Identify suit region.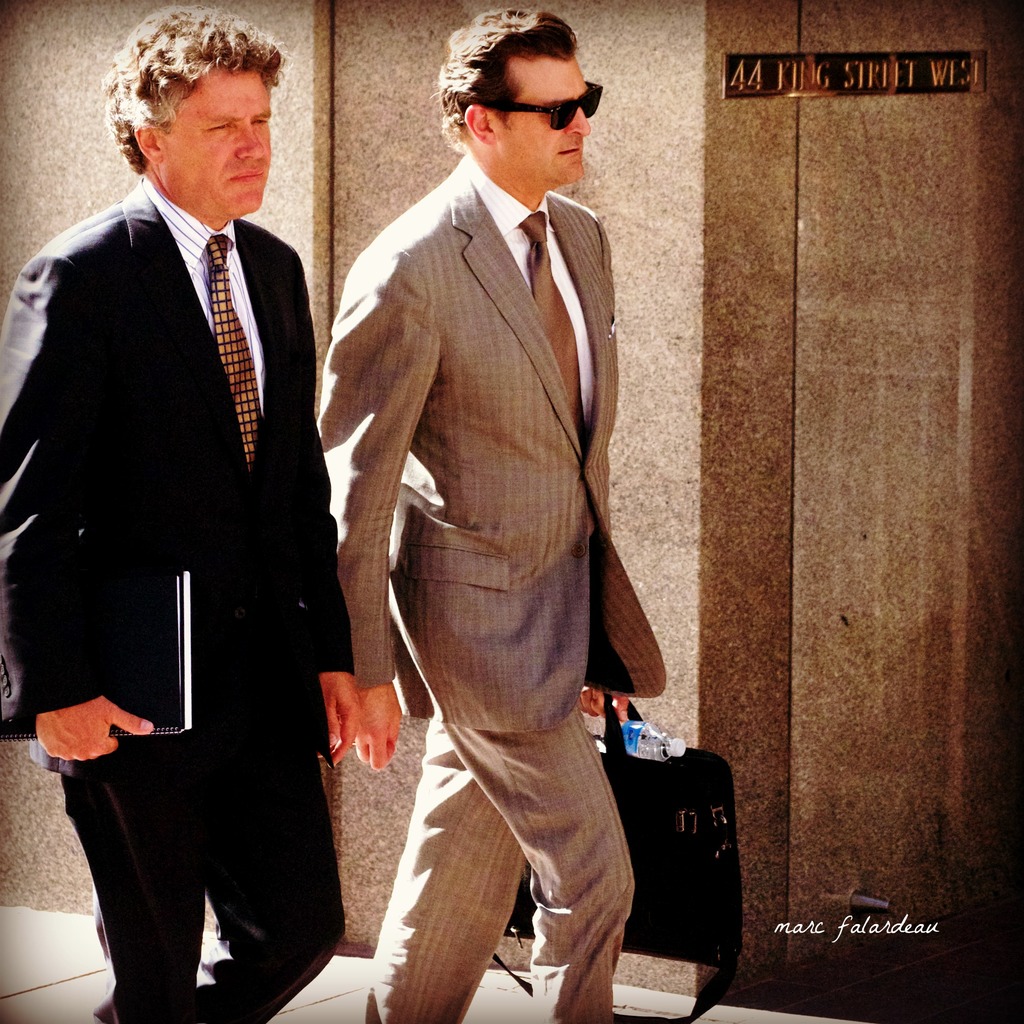
Region: bbox(313, 4, 677, 998).
